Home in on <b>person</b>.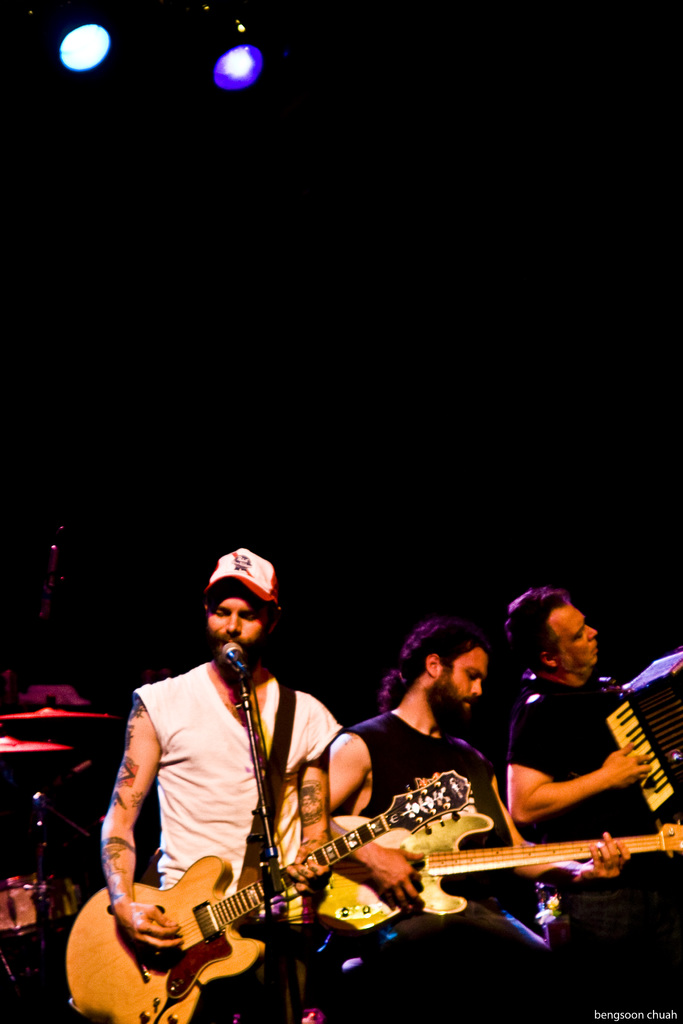
Homed in at 122/566/391/1015.
